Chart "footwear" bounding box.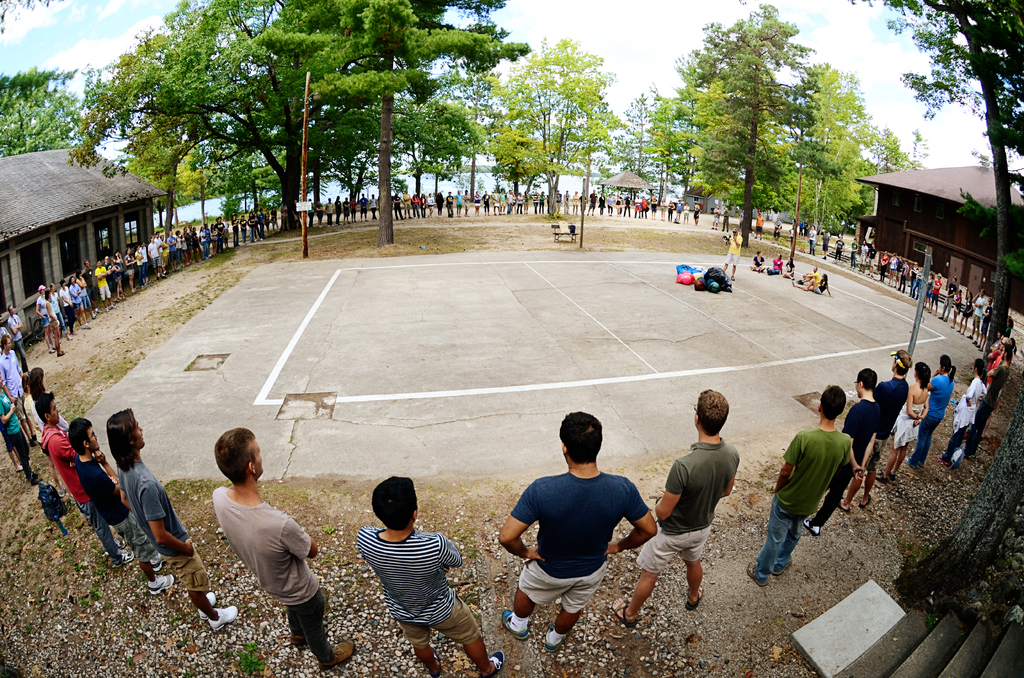
Charted: l=31, t=441, r=37, b=445.
